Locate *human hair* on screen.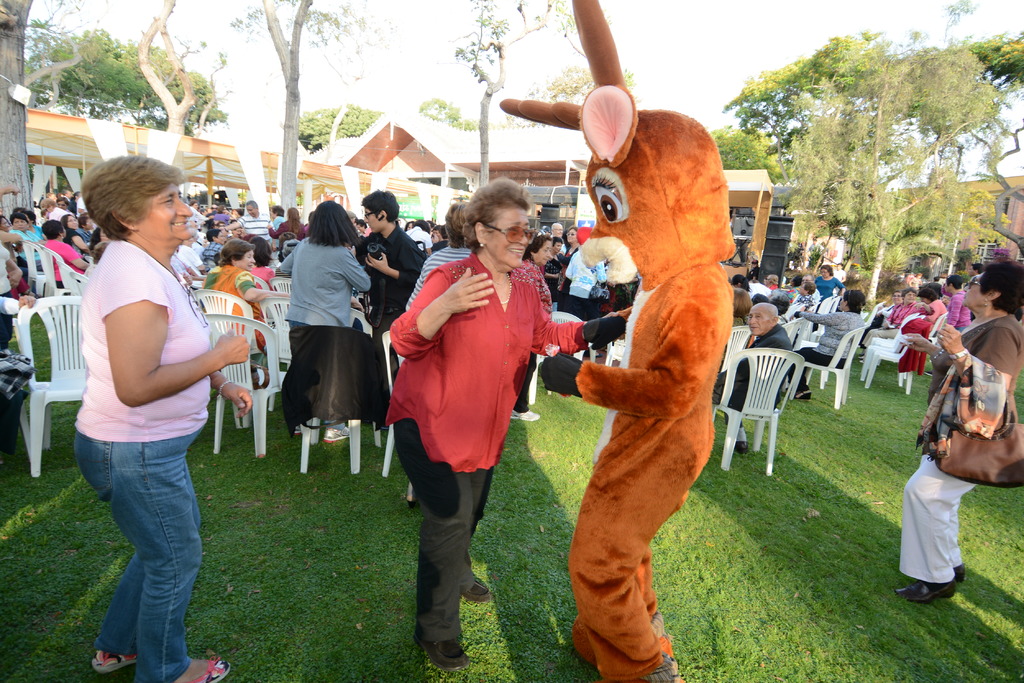
On screen at 805/282/817/296.
